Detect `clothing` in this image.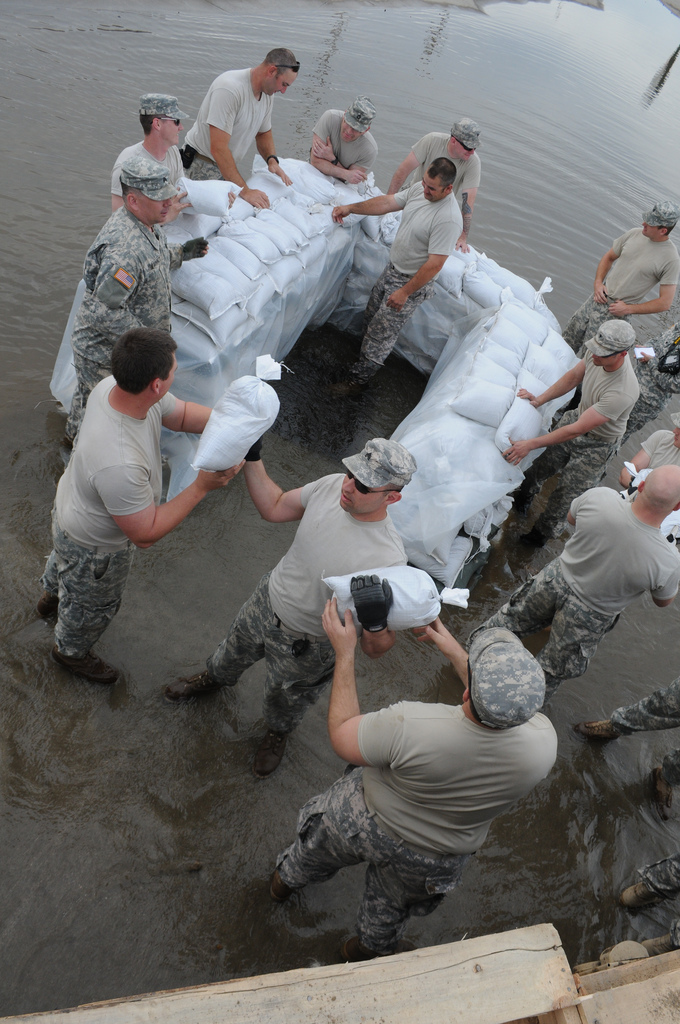
Detection: {"x1": 523, "y1": 492, "x2": 679, "y2": 682}.
